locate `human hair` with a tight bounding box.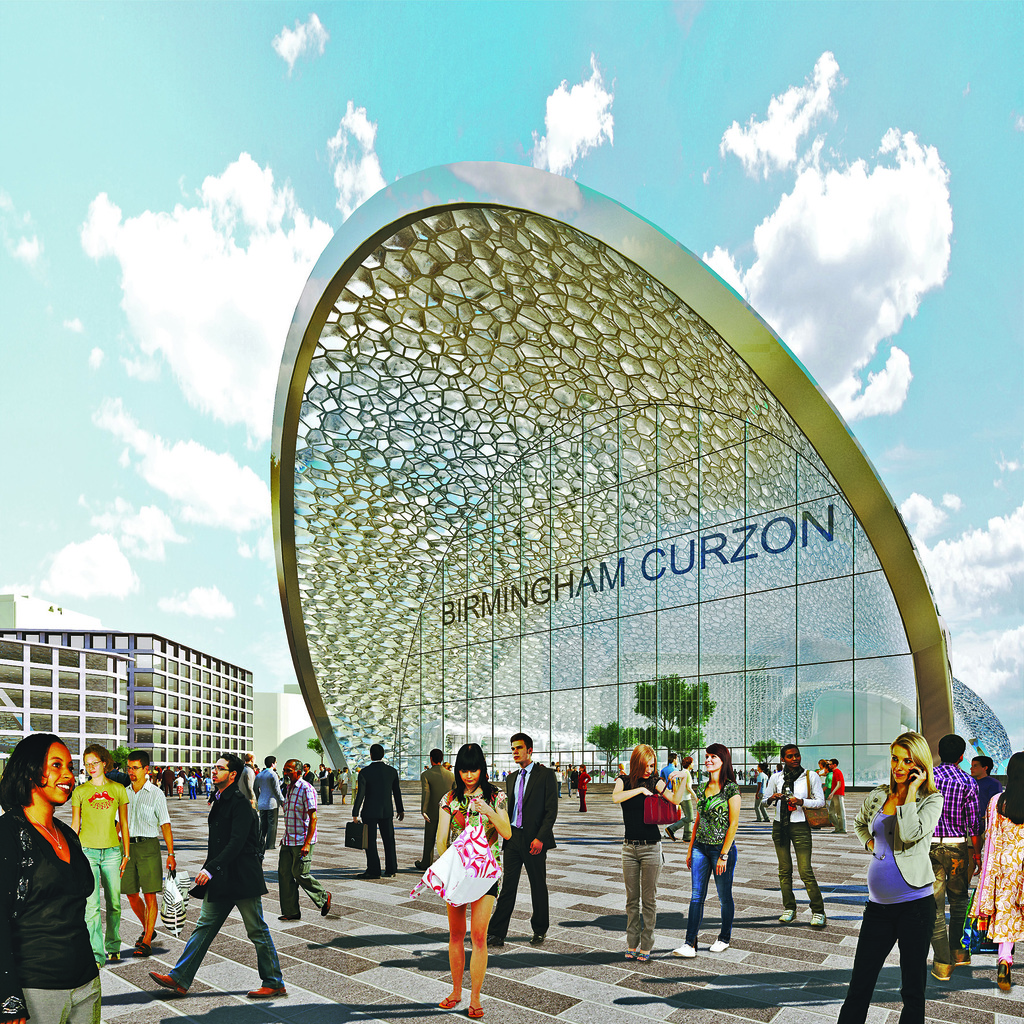
127 749 151 769.
